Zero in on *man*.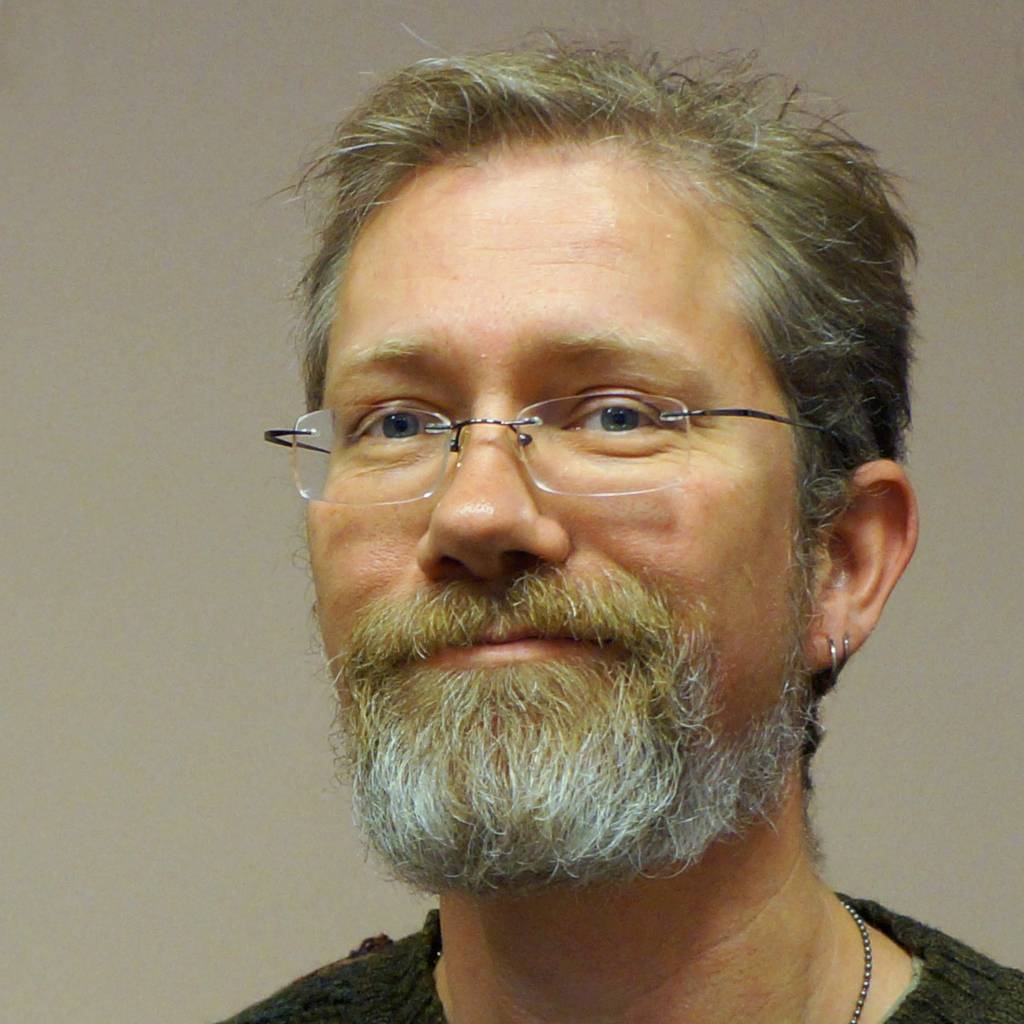
Zeroed in: <region>205, 8, 1023, 1023</region>.
